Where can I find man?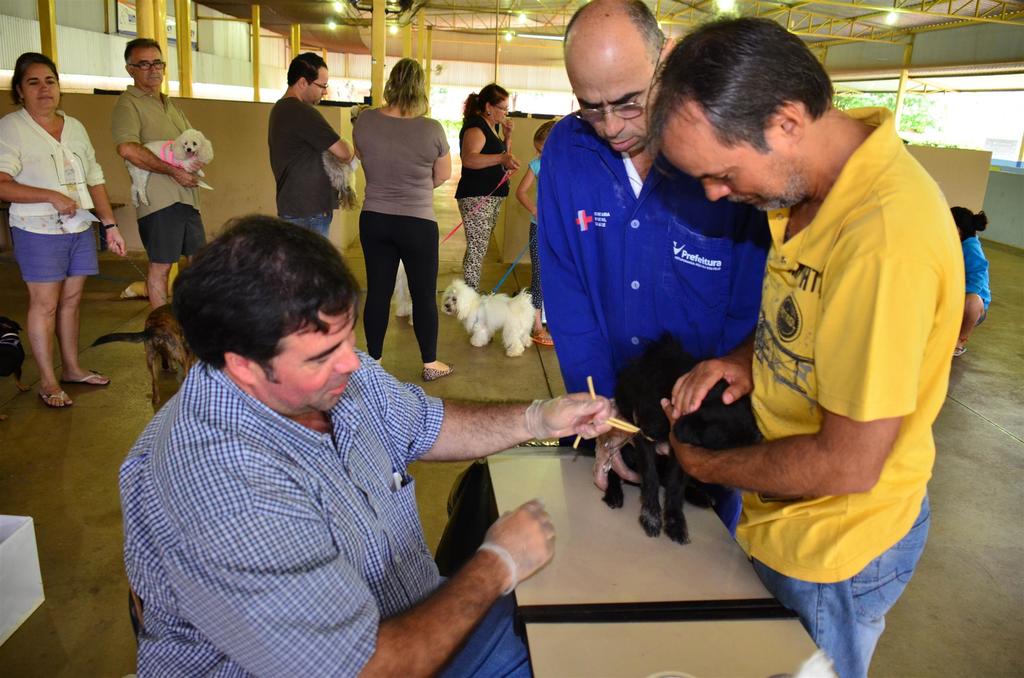
You can find it at crop(629, 18, 970, 654).
